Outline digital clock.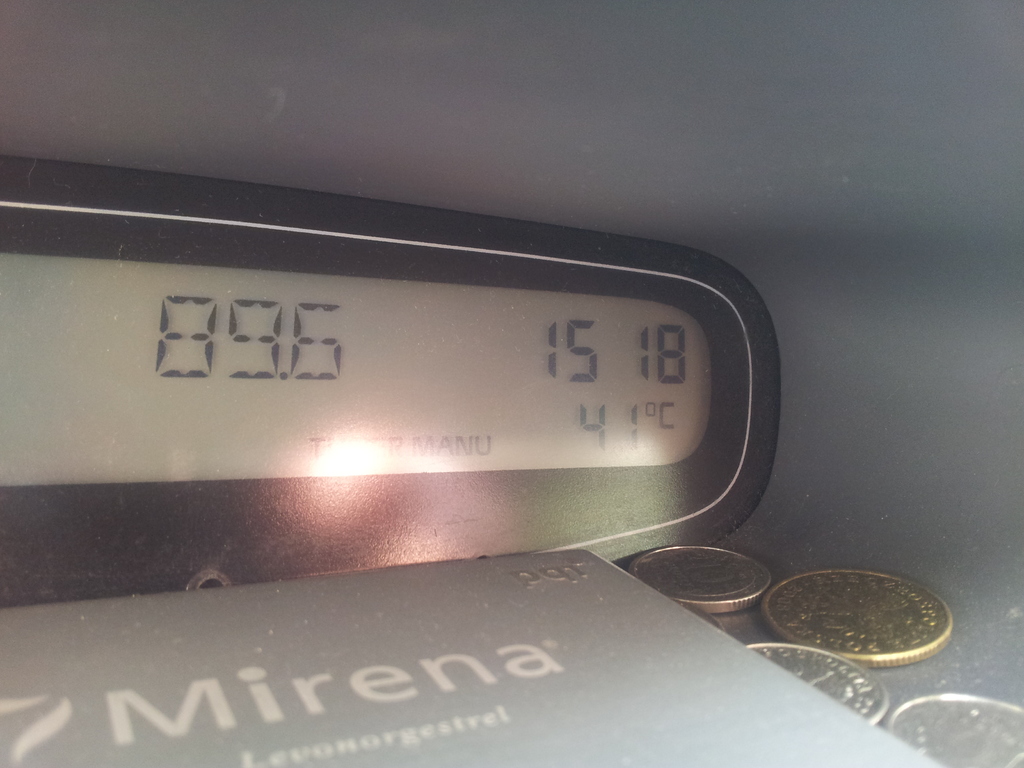
Outline: locate(6, 153, 783, 572).
